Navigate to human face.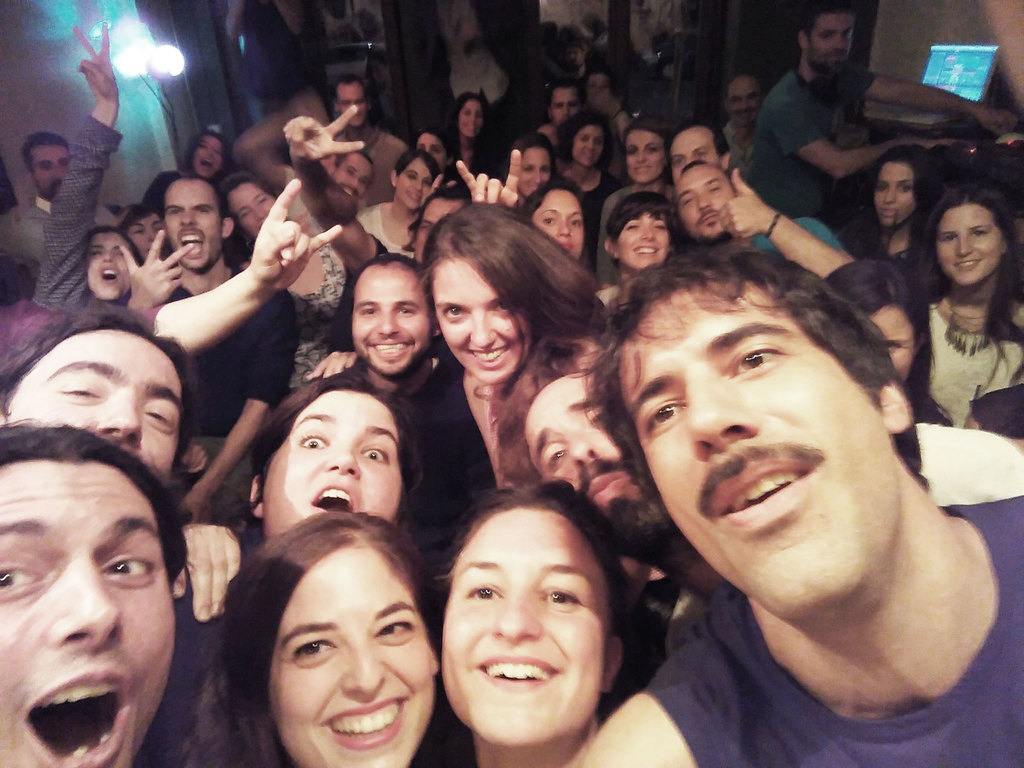
Navigation target: bbox=(396, 158, 431, 211).
